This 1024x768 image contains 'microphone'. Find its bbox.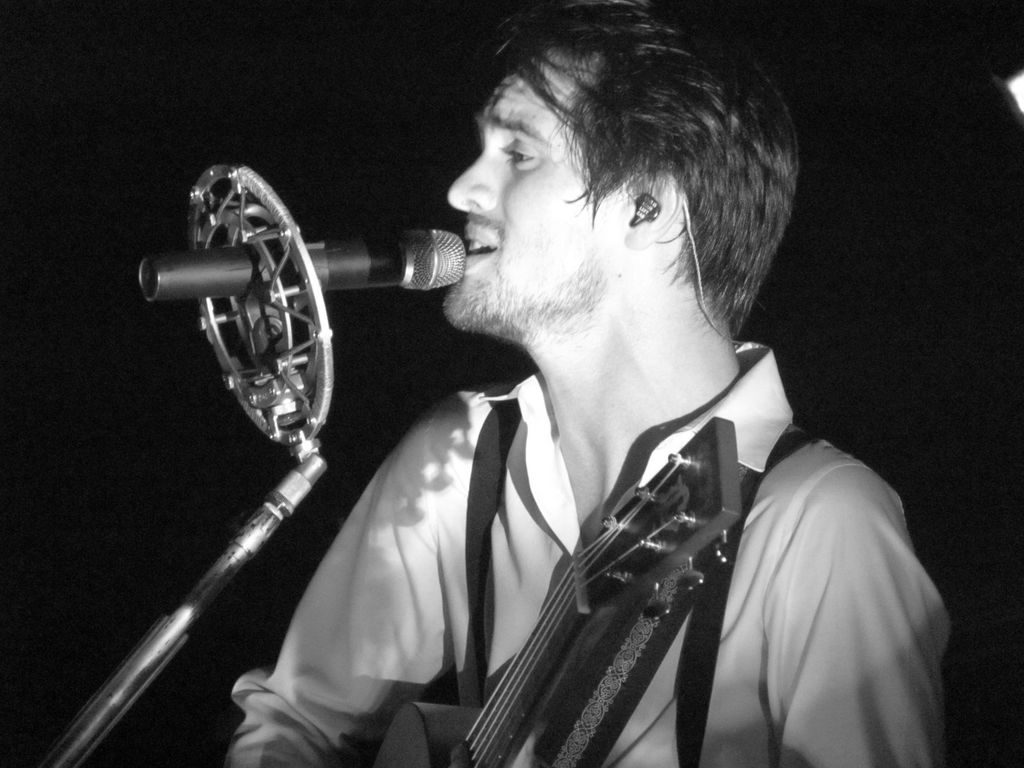
pyautogui.locateOnScreen(135, 217, 463, 306).
